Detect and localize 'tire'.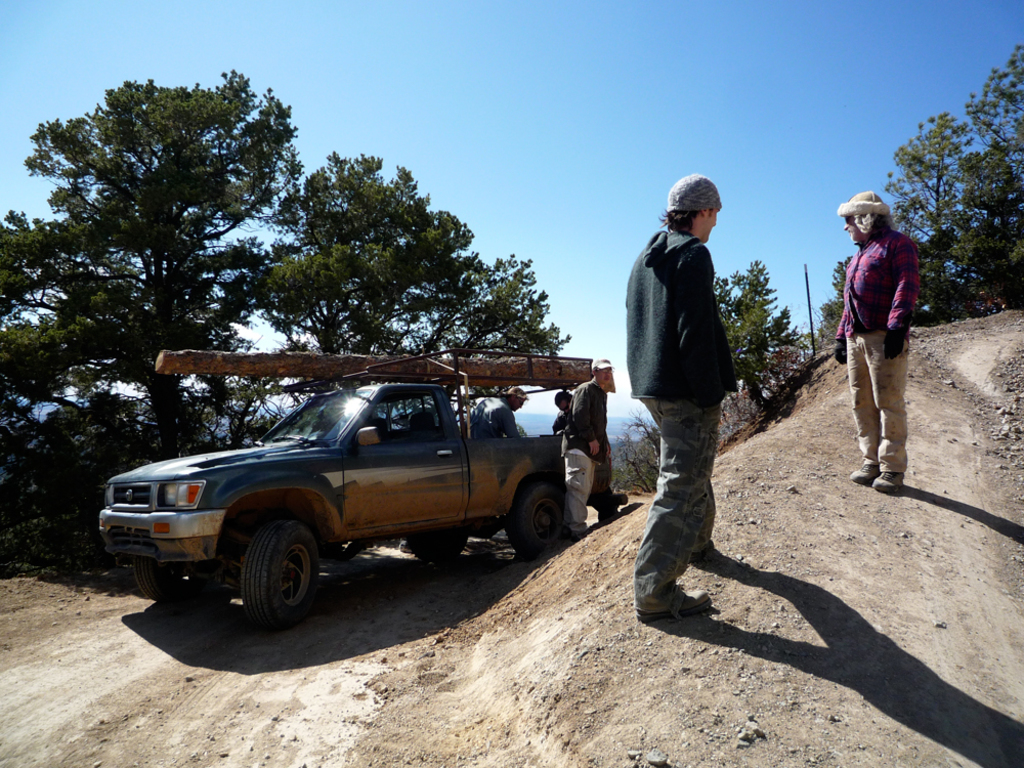
Localized at Rect(404, 529, 466, 564).
